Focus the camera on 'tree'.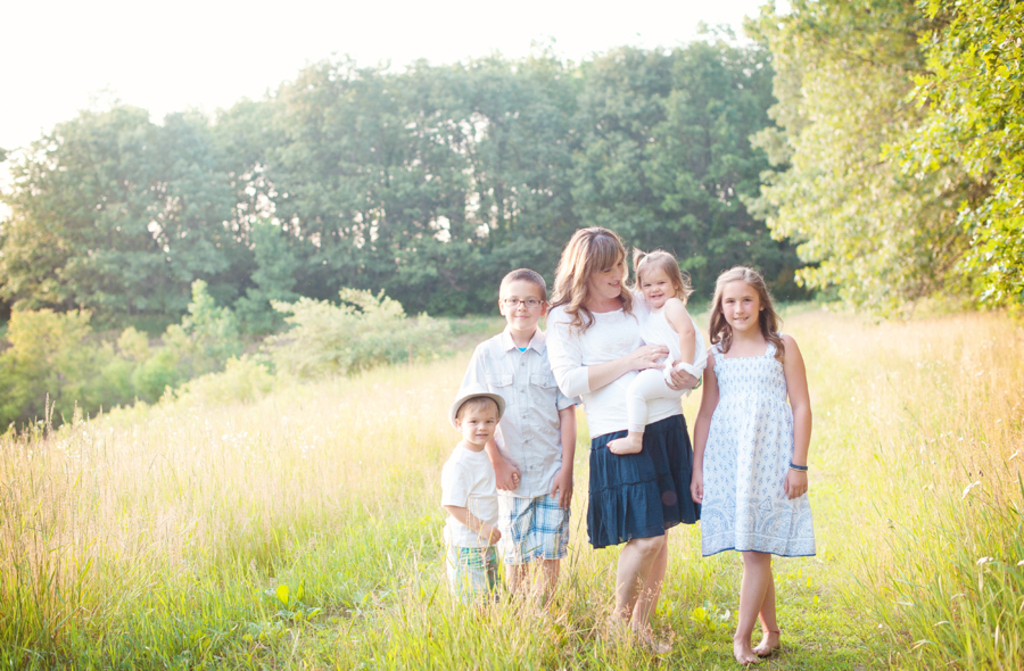
Focus region: l=0, t=100, r=158, b=310.
